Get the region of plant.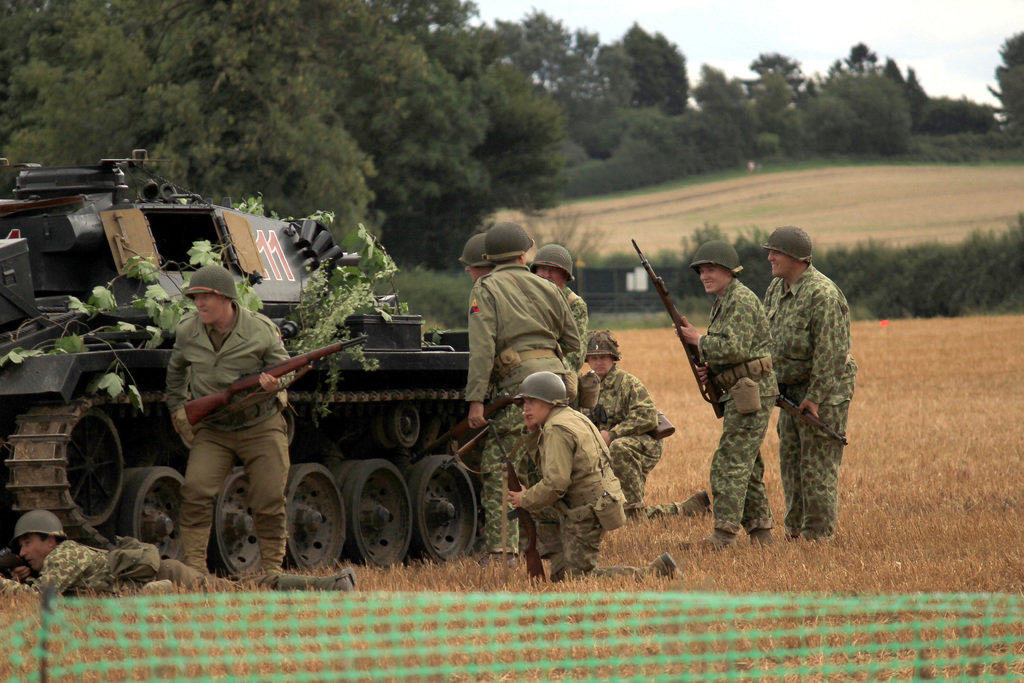
[x1=691, y1=63, x2=803, y2=128].
